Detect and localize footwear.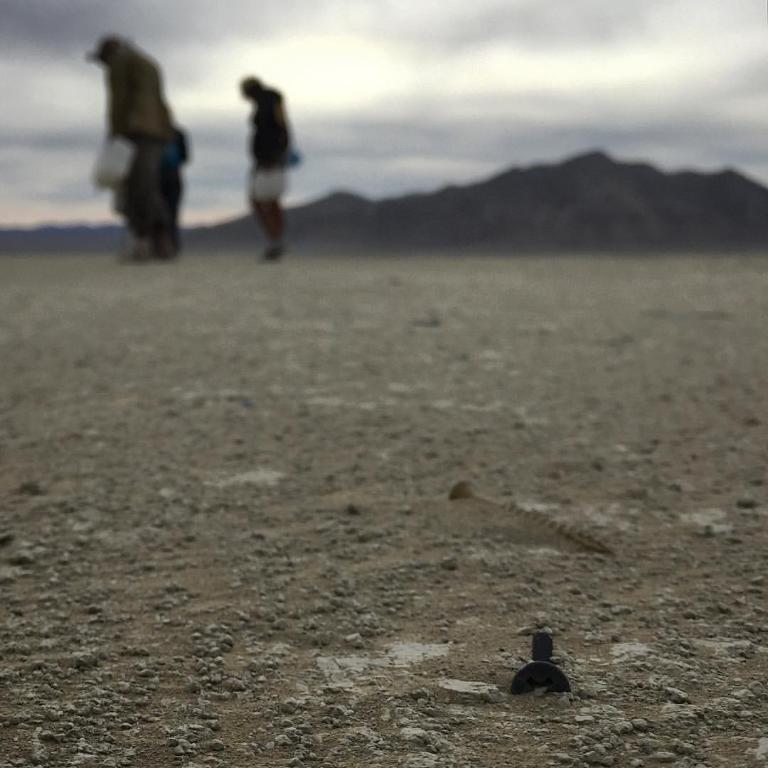
Localized at (left=171, top=243, right=182, bottom=260).
